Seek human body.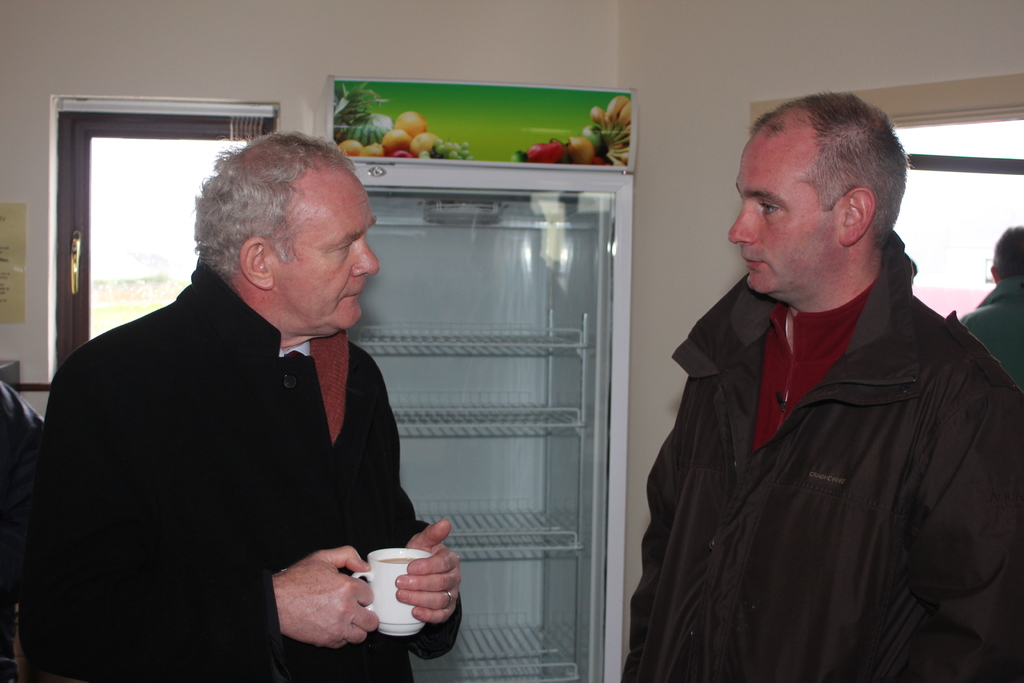
630/90/1015/681.
